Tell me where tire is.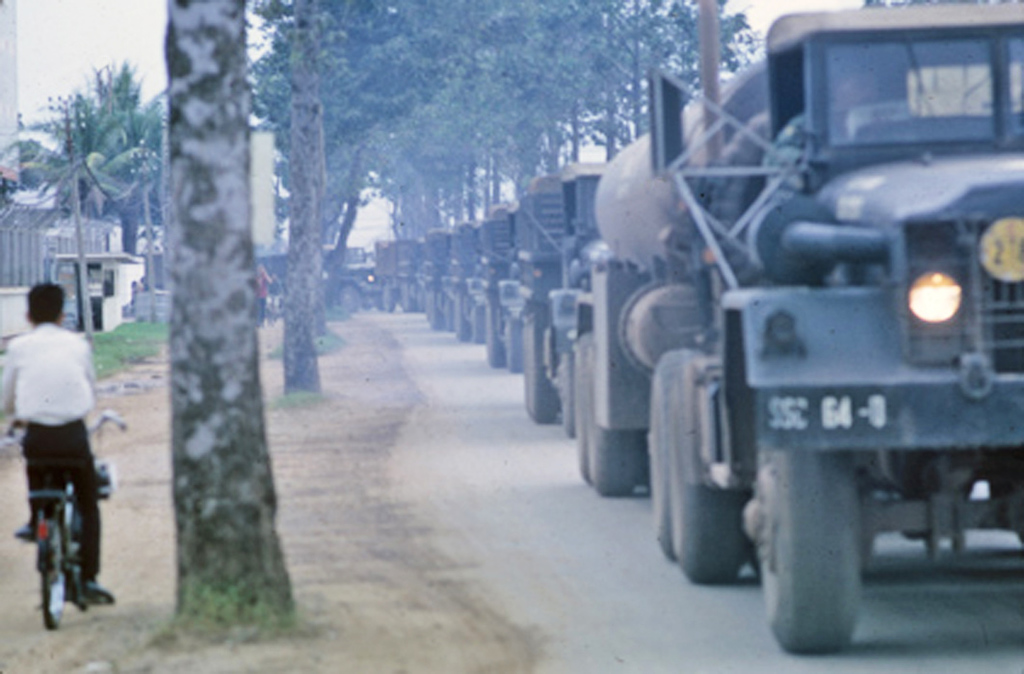
tire is at Rect(425, 291, 438, 327).
